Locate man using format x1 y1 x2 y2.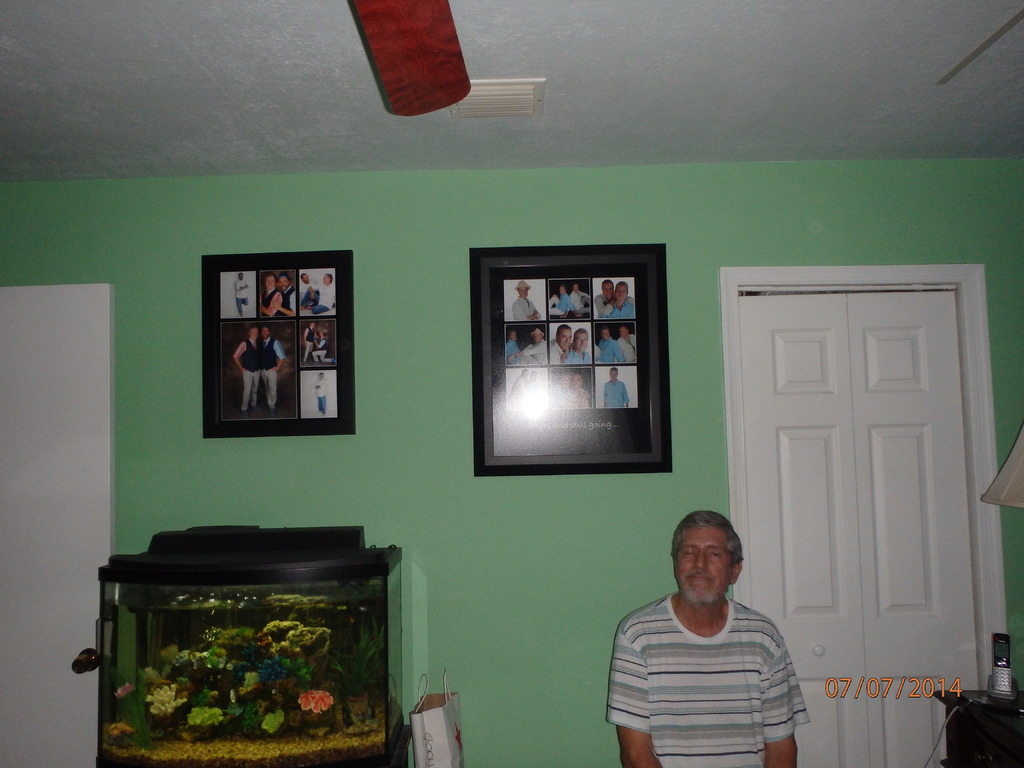
297 271 309 311.
